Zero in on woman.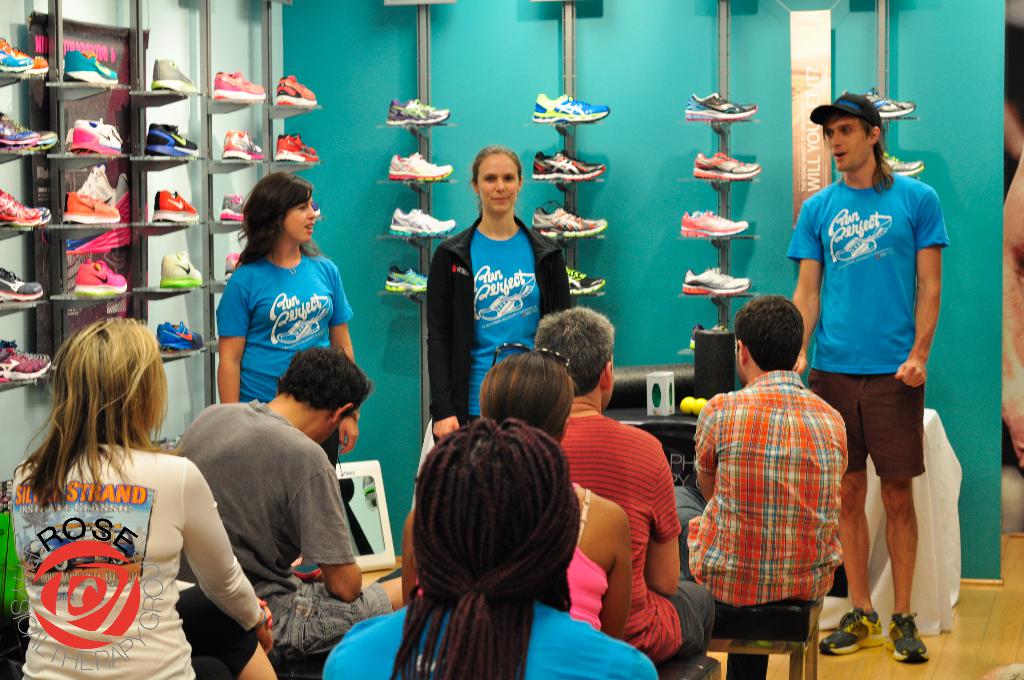
Zeroed in: region(215, 168, 359, 473).
